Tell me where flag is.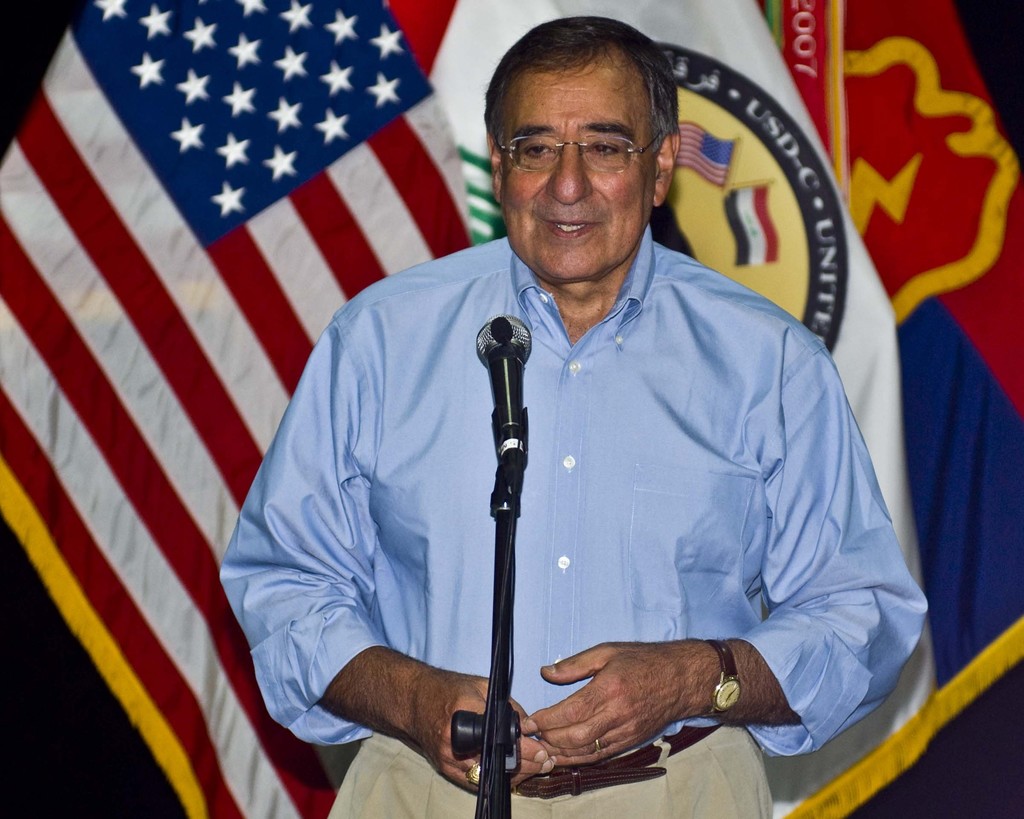
flag is at bbox=[772, 0, 1023, 818].
